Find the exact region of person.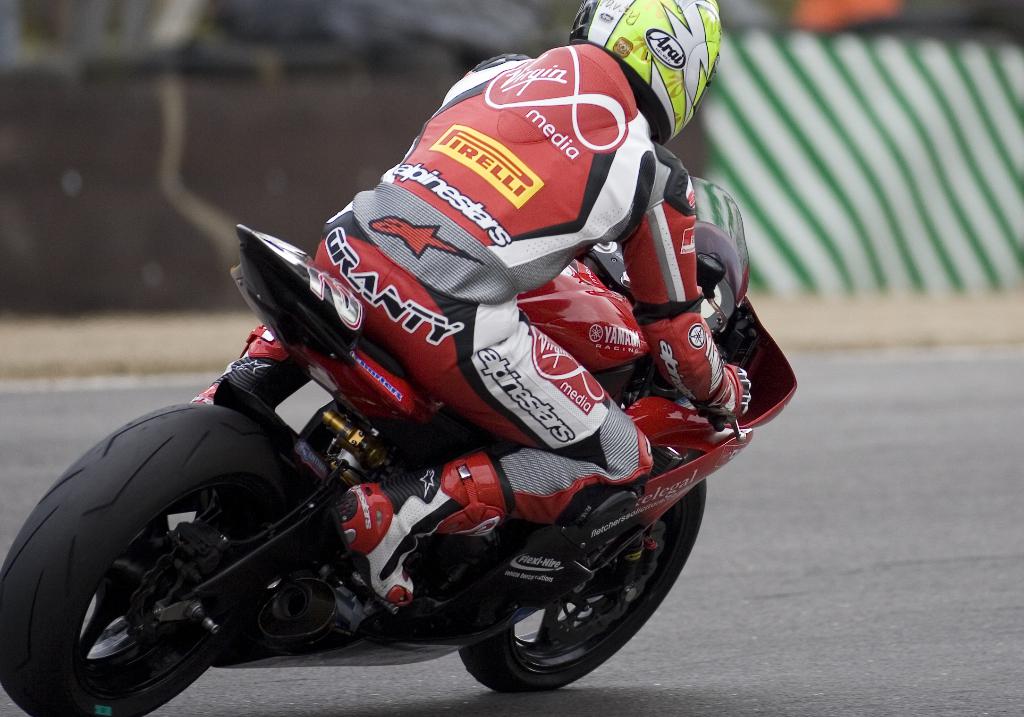
Exact region: 191:0:751:609.
